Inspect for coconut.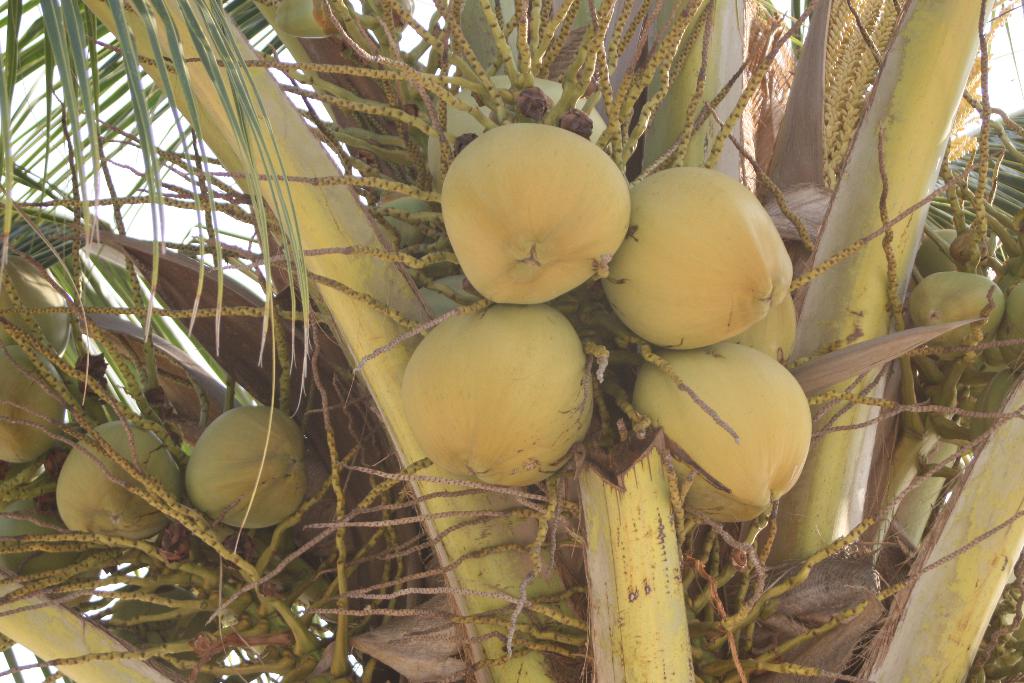
Inspection: [182, 404, 309, 531].
